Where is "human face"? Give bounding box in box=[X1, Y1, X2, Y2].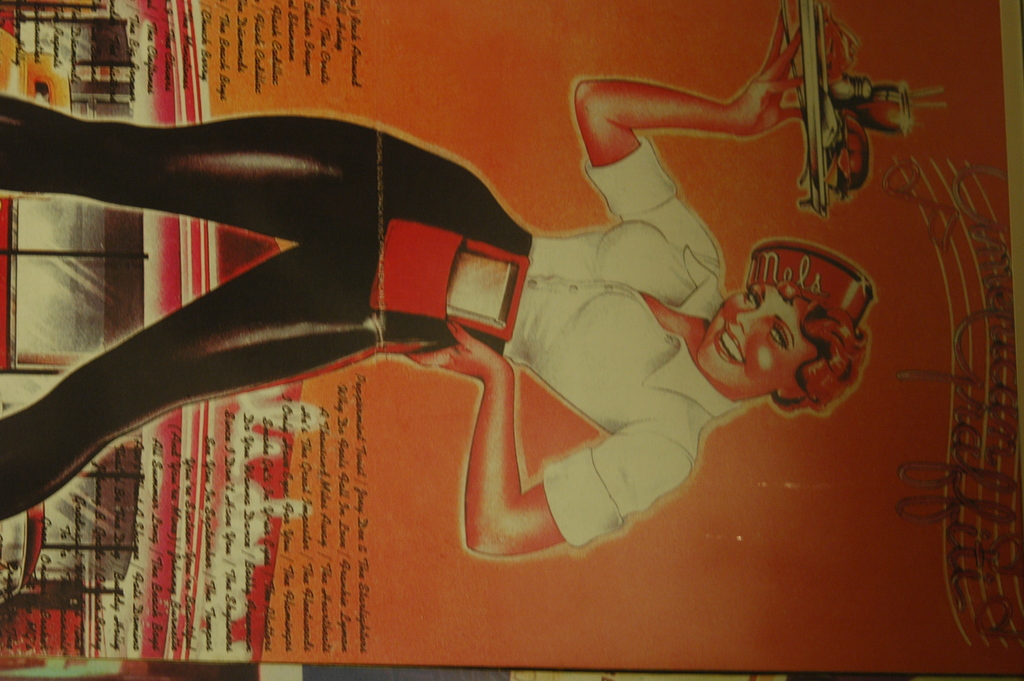
box=[692, 284, 812, 396].
